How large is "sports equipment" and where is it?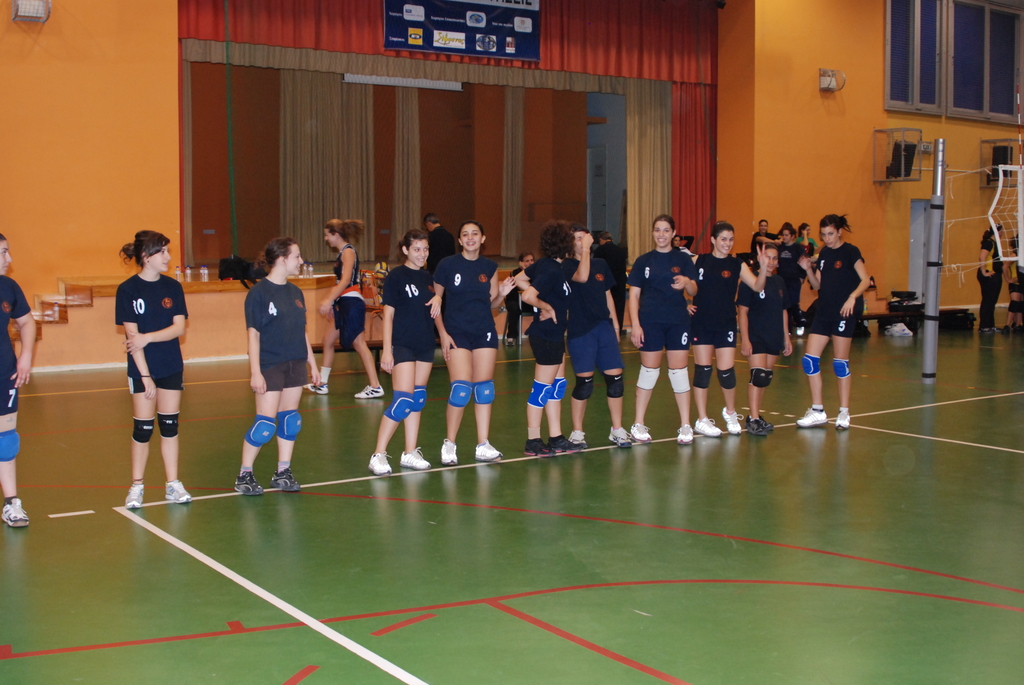
Bounding box: select_region(553, 434, 589, 454).
